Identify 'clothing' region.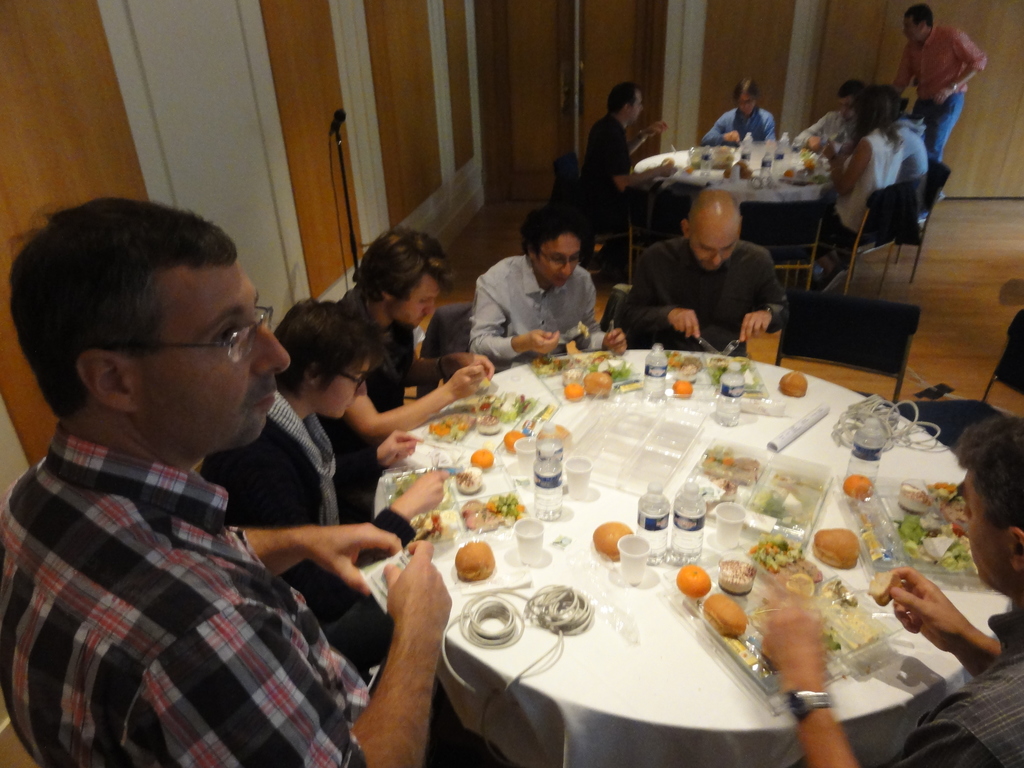
Region: region(618, 237, 786, 360).
